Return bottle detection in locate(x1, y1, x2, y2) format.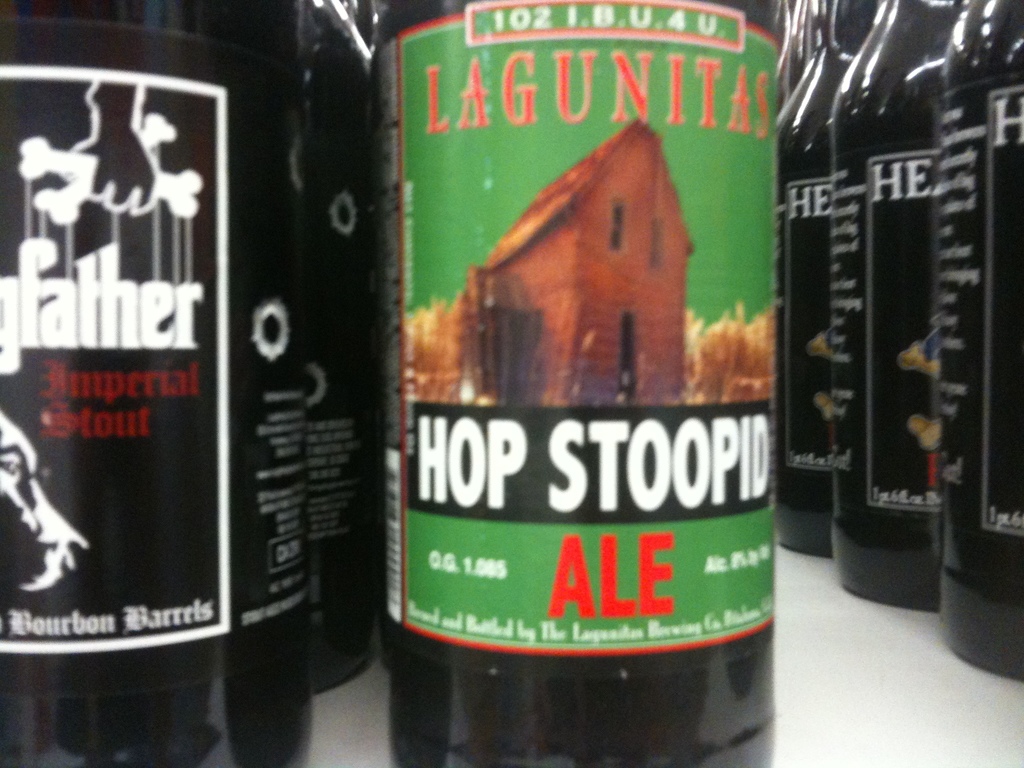
locate(376, 0, 781, 767).
